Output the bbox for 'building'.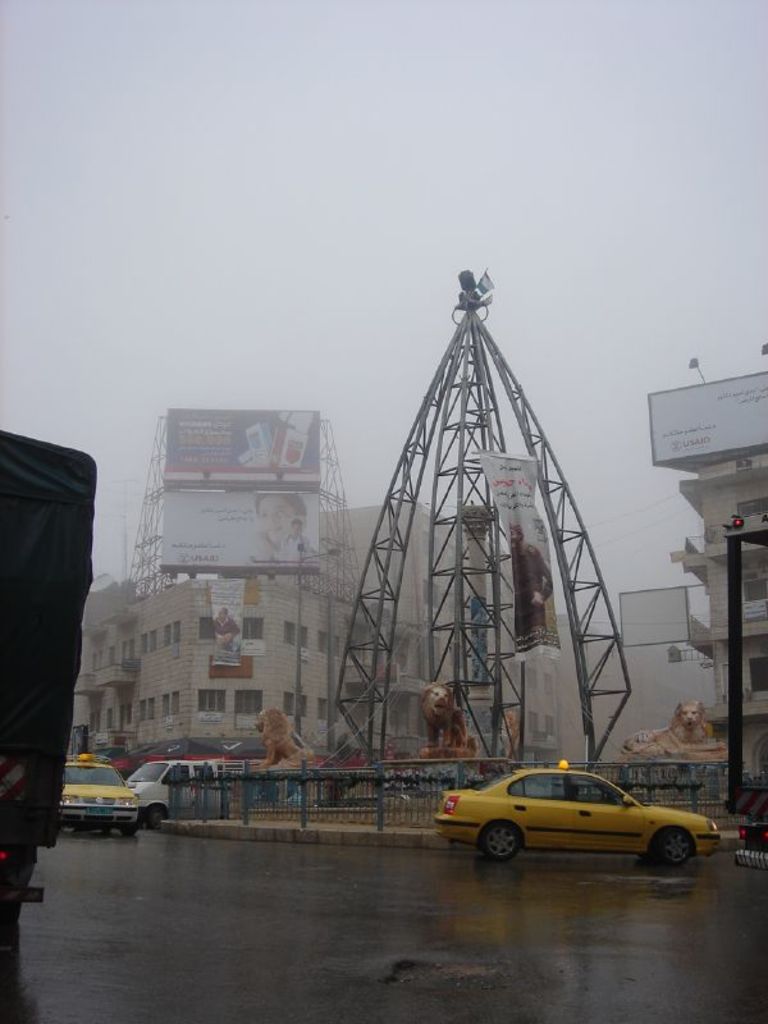
300,497,579,771.
